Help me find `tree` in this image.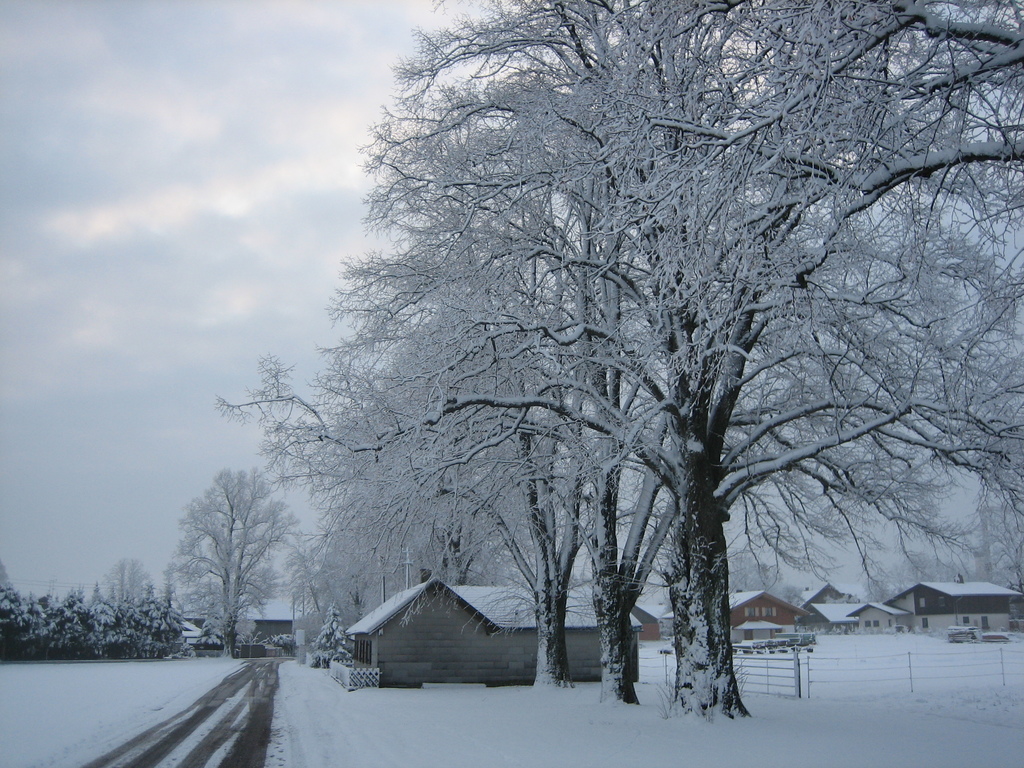
Found it: {"left": 168, "top": 464, "right": 307, "bottom": 666}.
